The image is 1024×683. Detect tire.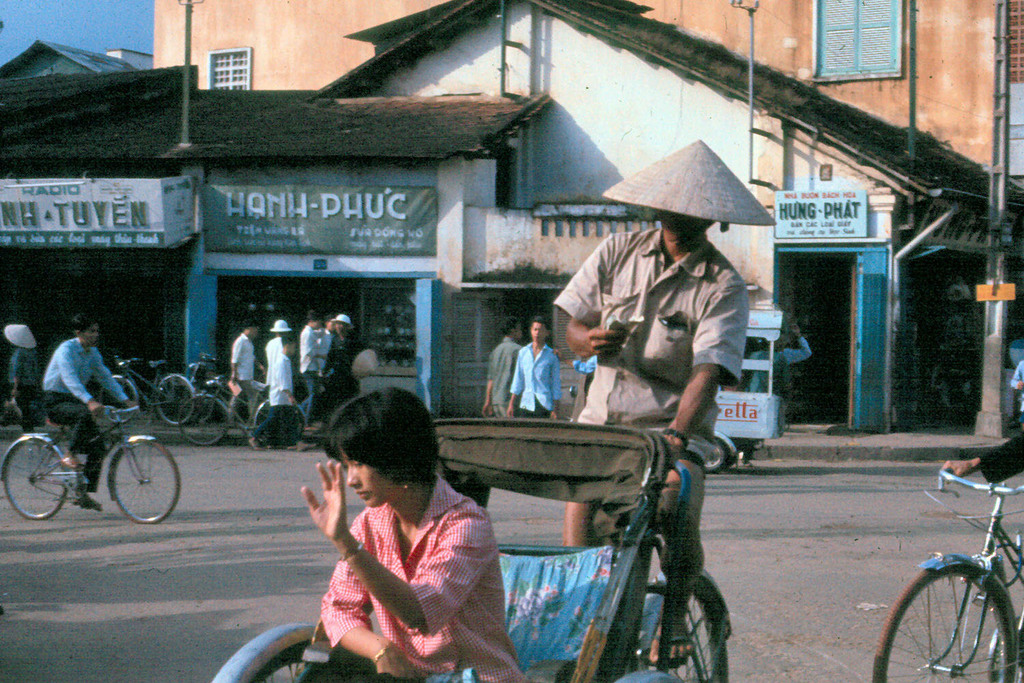
Detection: region(991, 617, 1023, 682).
